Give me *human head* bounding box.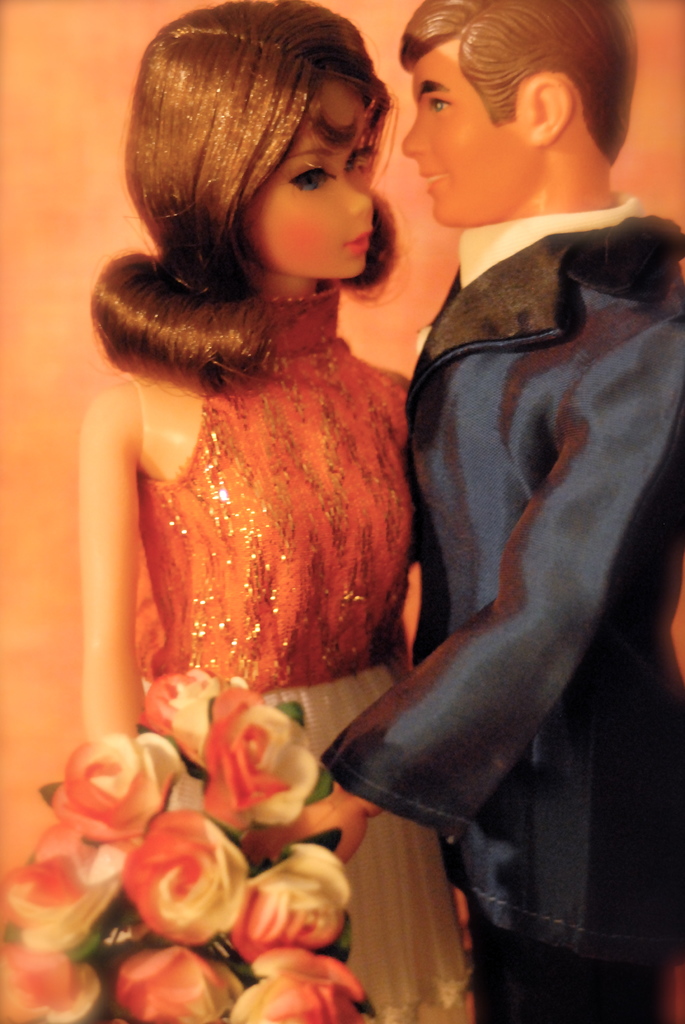
[left=382, top=6, right=643, bottom=216].
